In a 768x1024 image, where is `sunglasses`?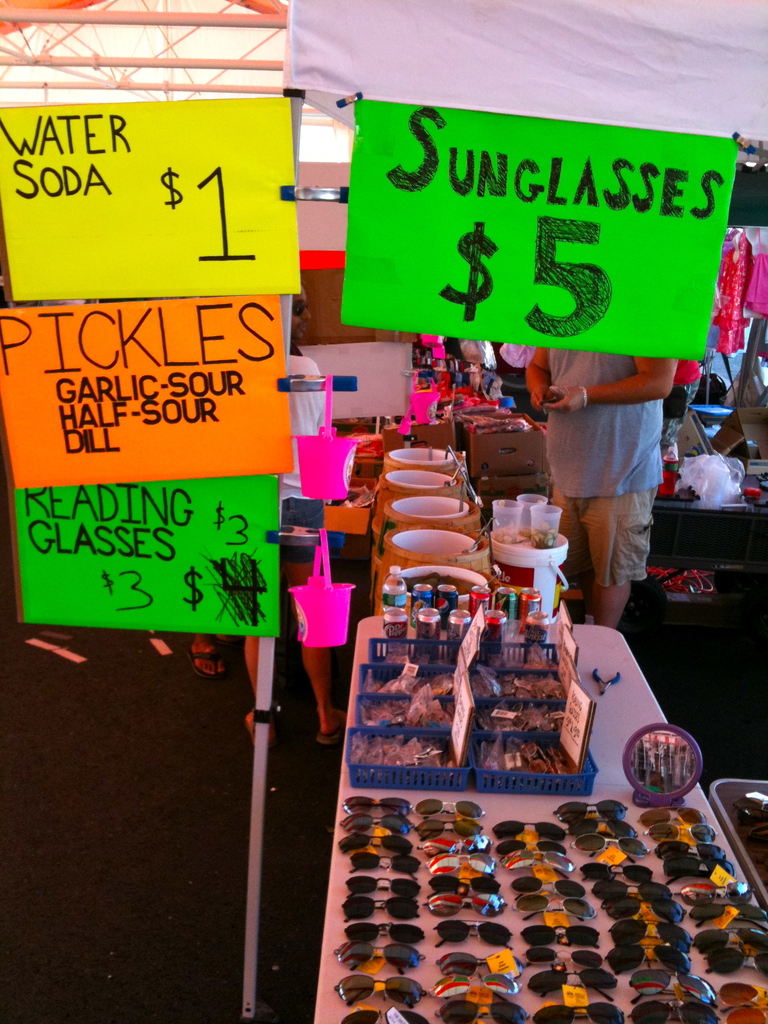
locate(335, 808, 412, 832).
